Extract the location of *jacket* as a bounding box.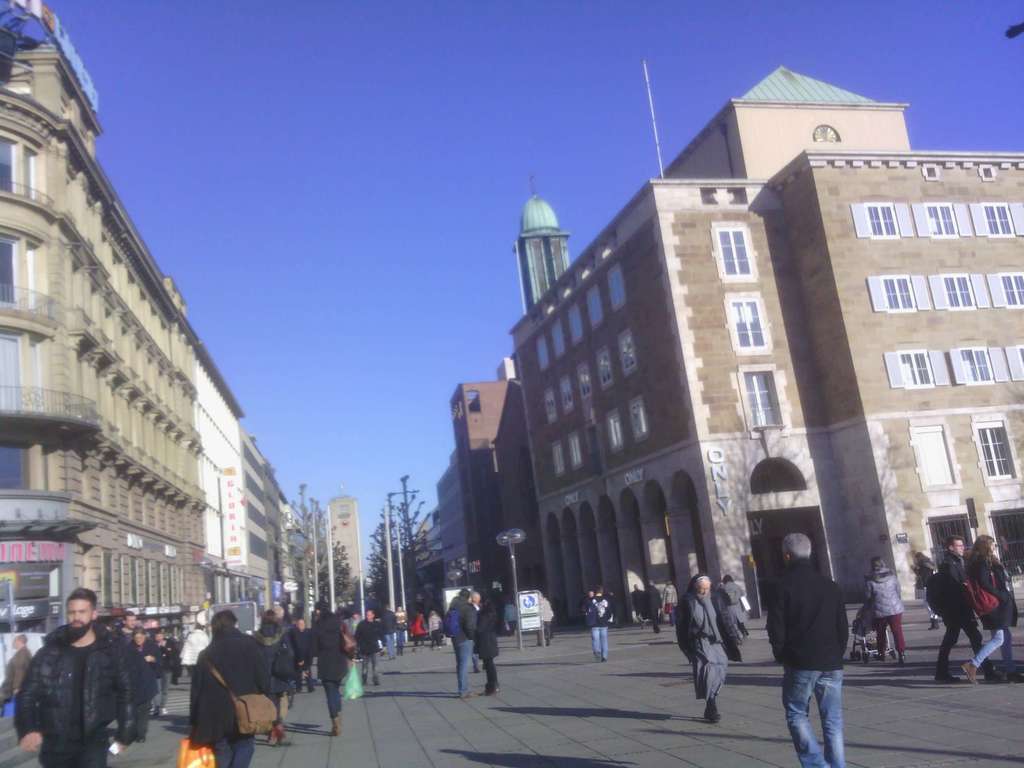
pyautogui.locateOnScreen(771, 548, 861, 708).
